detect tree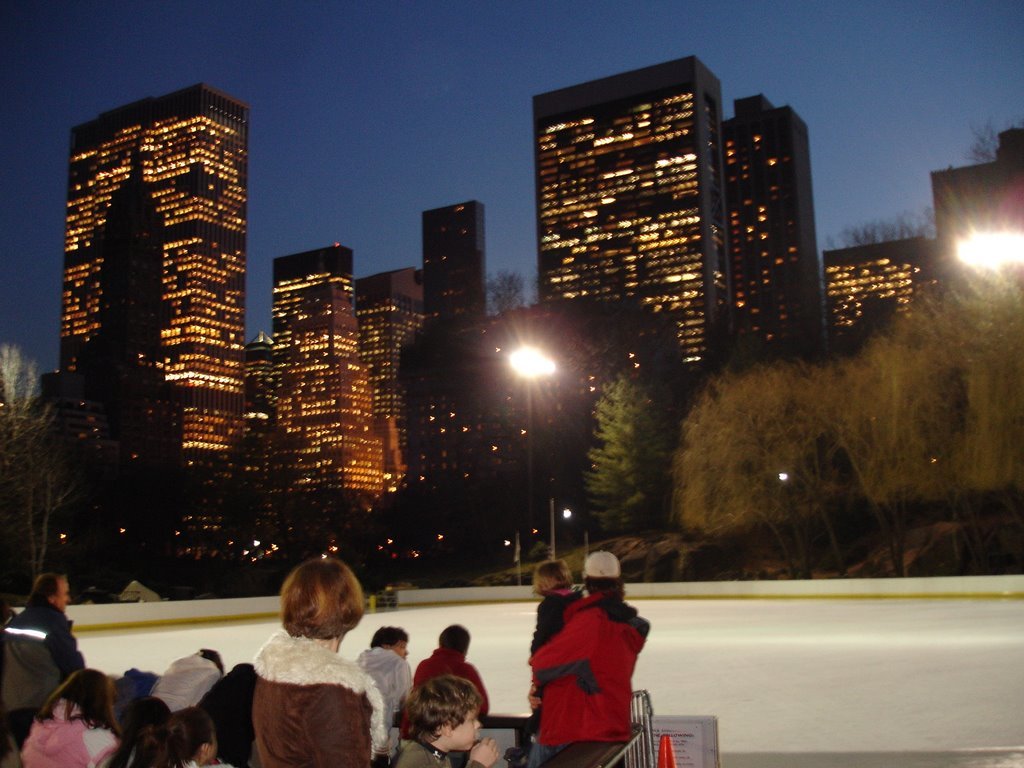
region(0, 342, 56, 594)
